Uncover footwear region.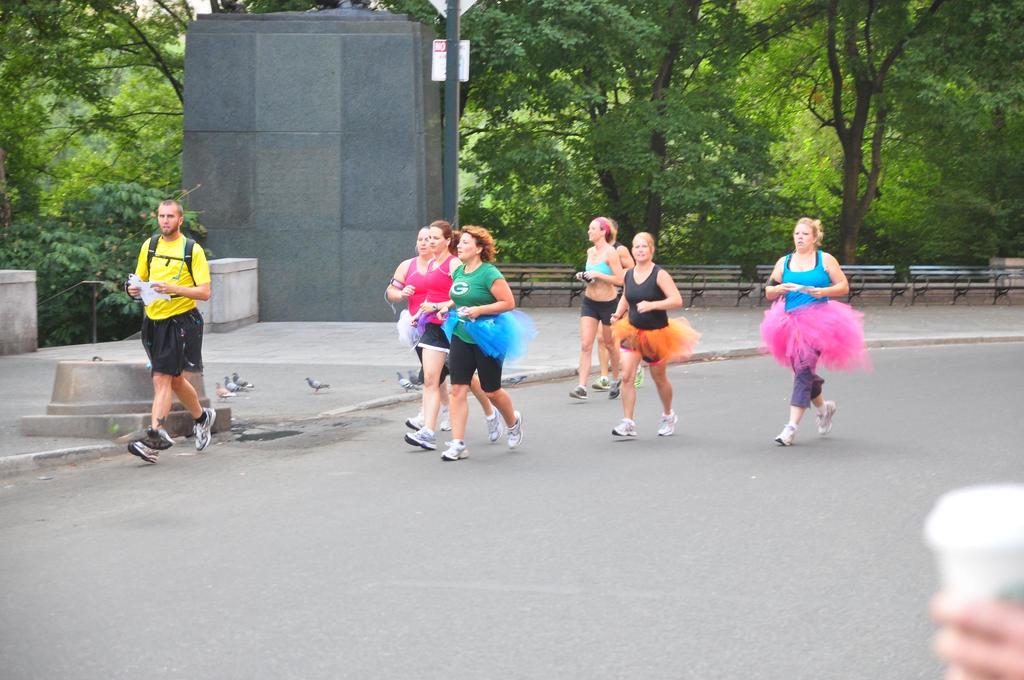
Uncovered: detection(485, 410, 504, 443).
